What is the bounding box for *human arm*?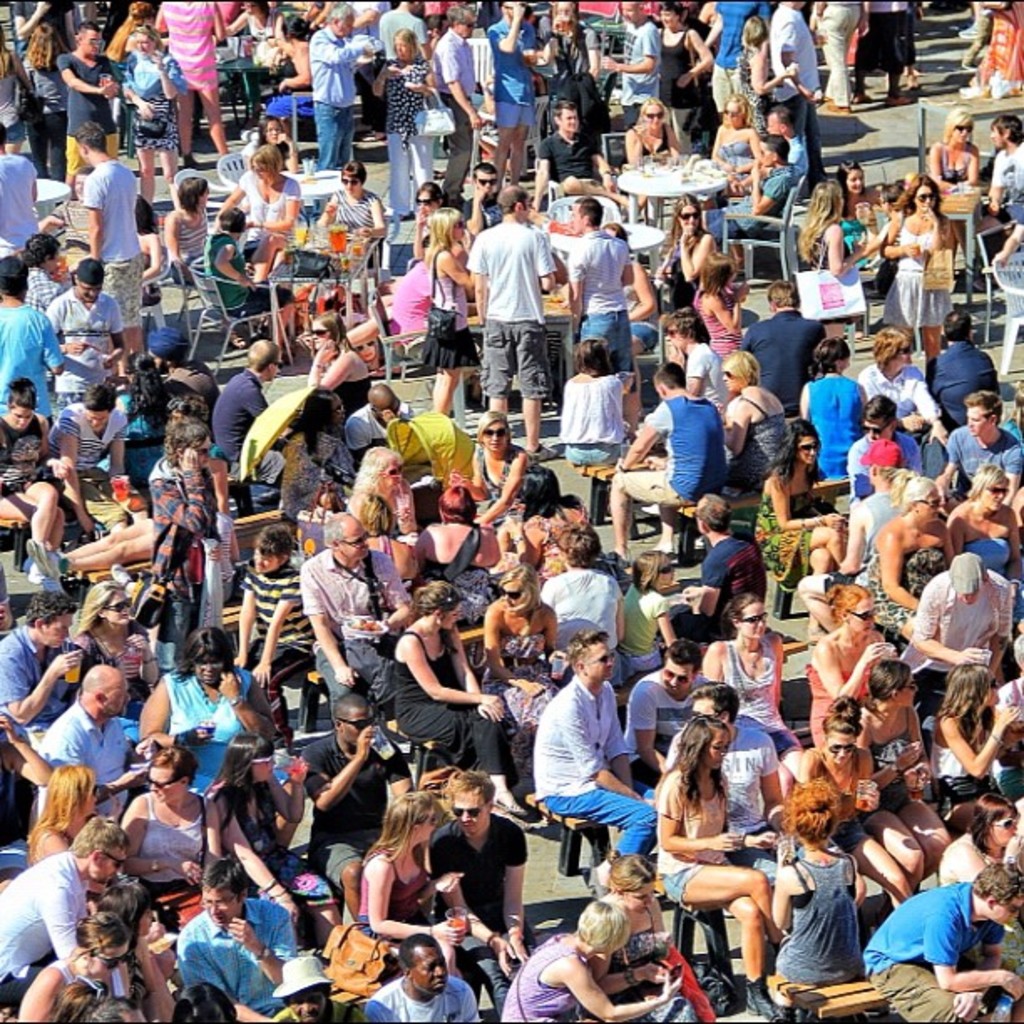
left=634, top=261, right=659, bottom=323.
